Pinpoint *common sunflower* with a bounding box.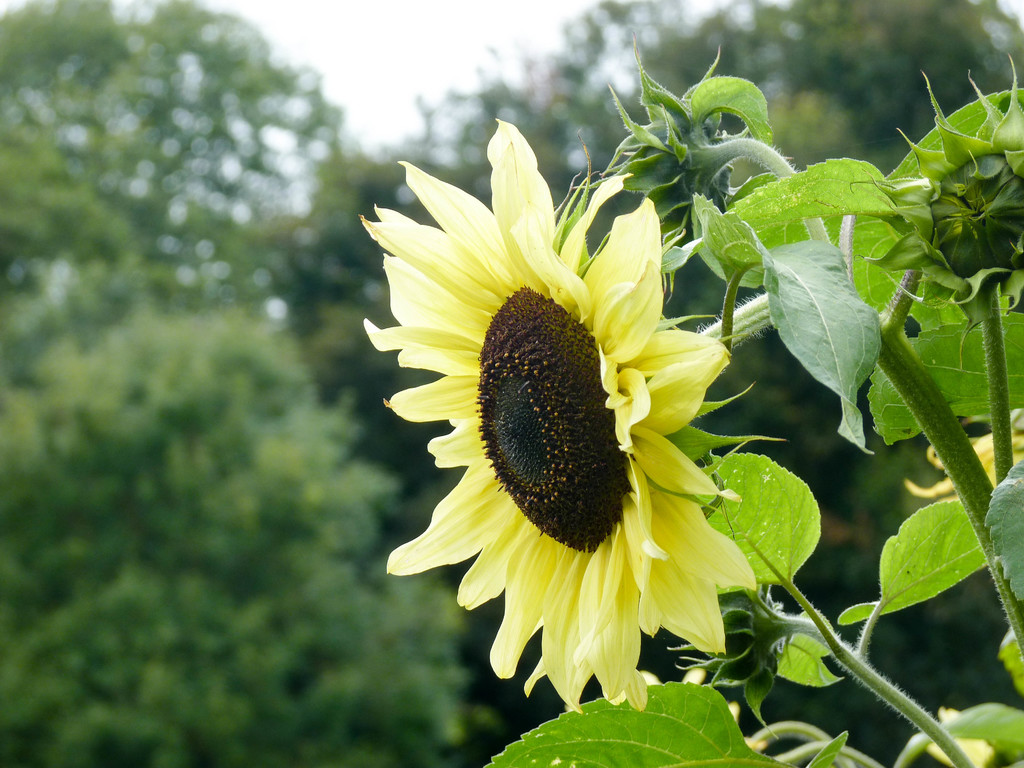
BBox(369, 124, 748, 717).
